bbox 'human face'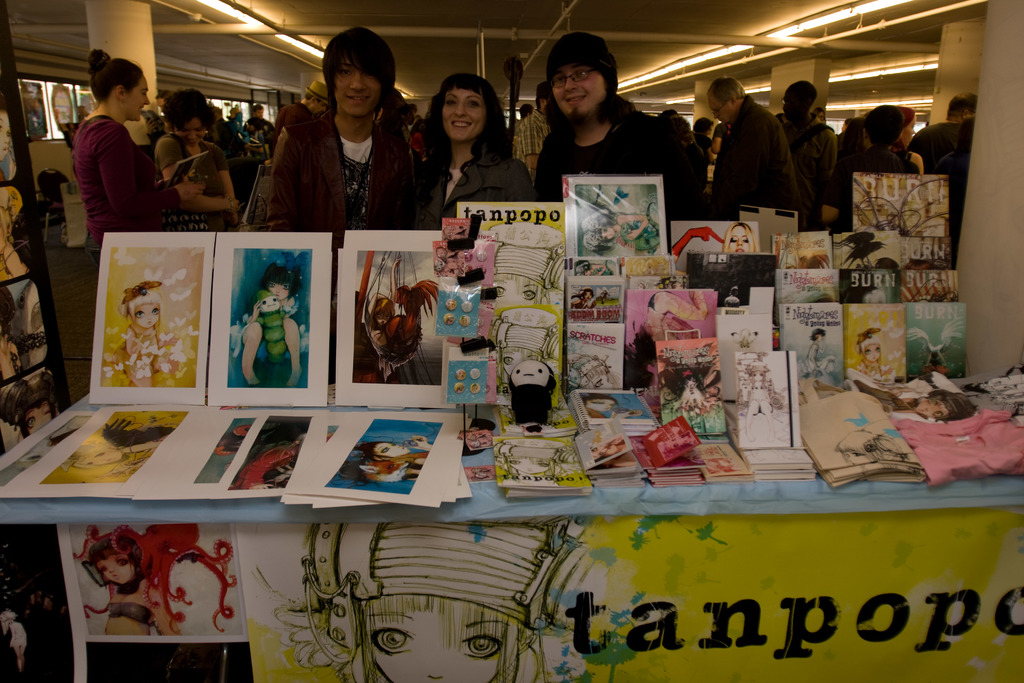
l=508, t=459, r=548, b=474
